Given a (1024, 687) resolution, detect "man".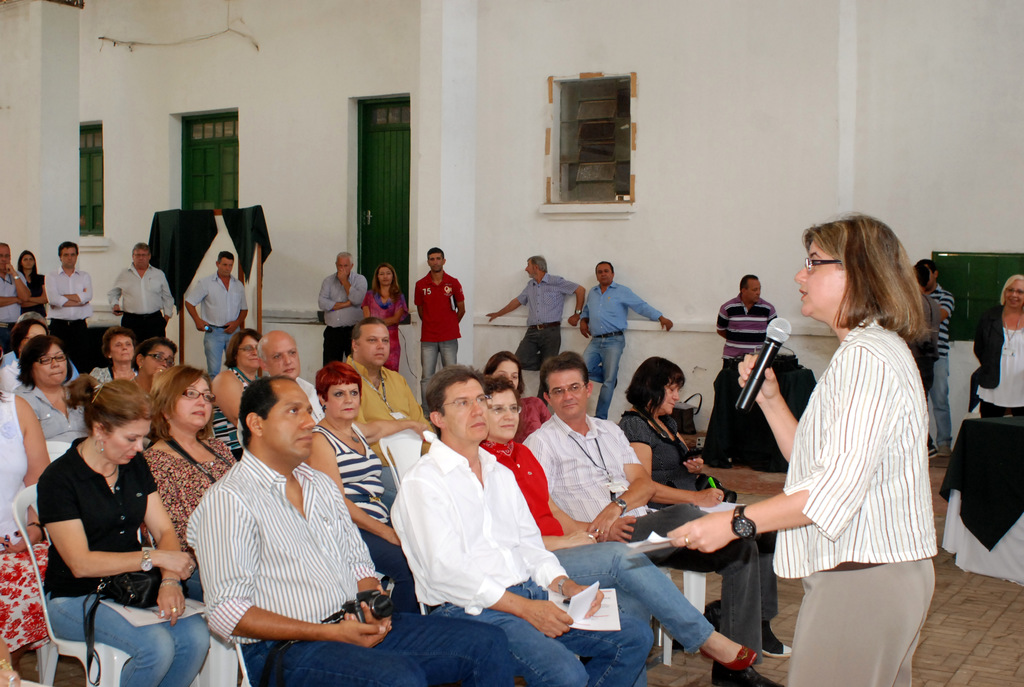
locate(403, 253, 468, 363).
